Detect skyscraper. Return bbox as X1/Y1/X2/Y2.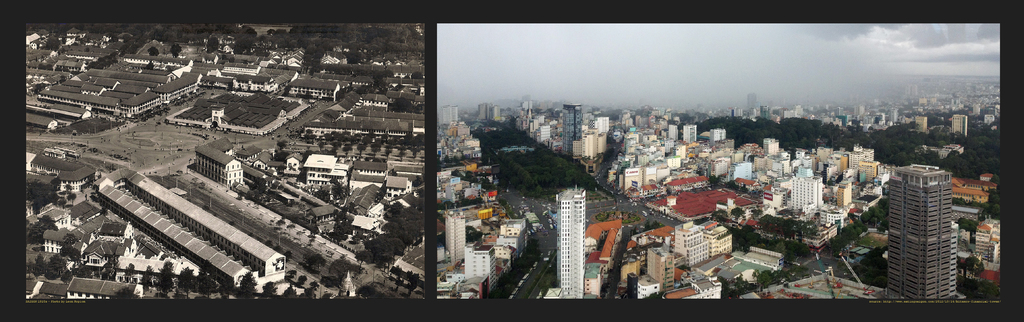
870/160/956/300.
